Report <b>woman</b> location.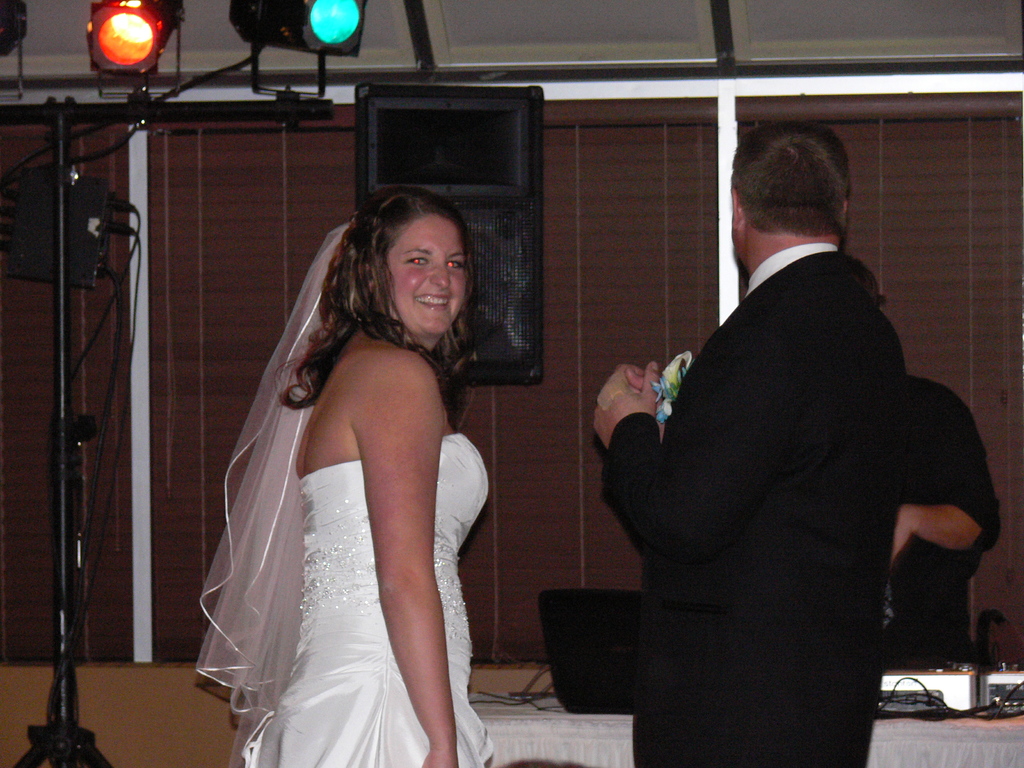
Report: pyautogui.locateOnScreen(188, 146, 509, 762).
